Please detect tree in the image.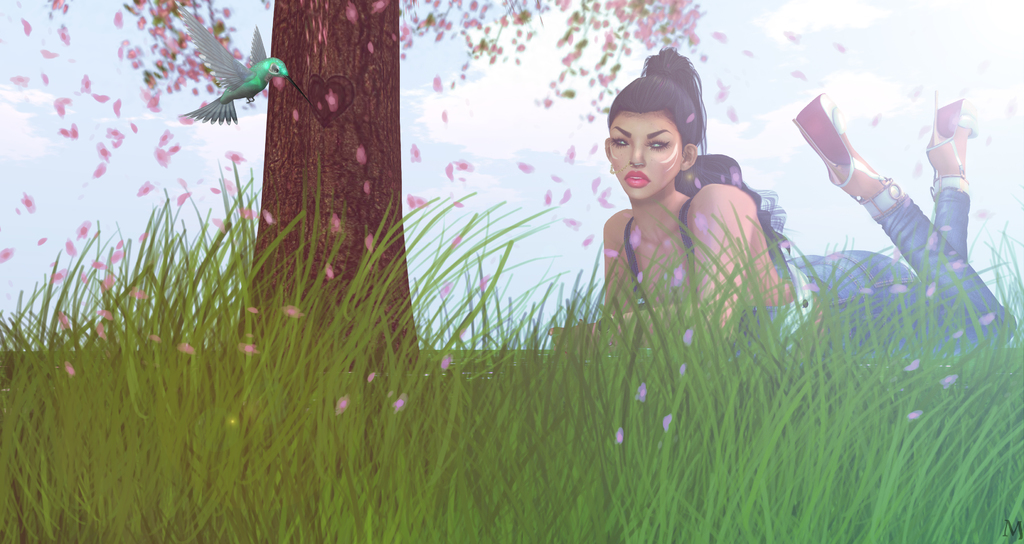
Rect(0, 5, 824, 510).
